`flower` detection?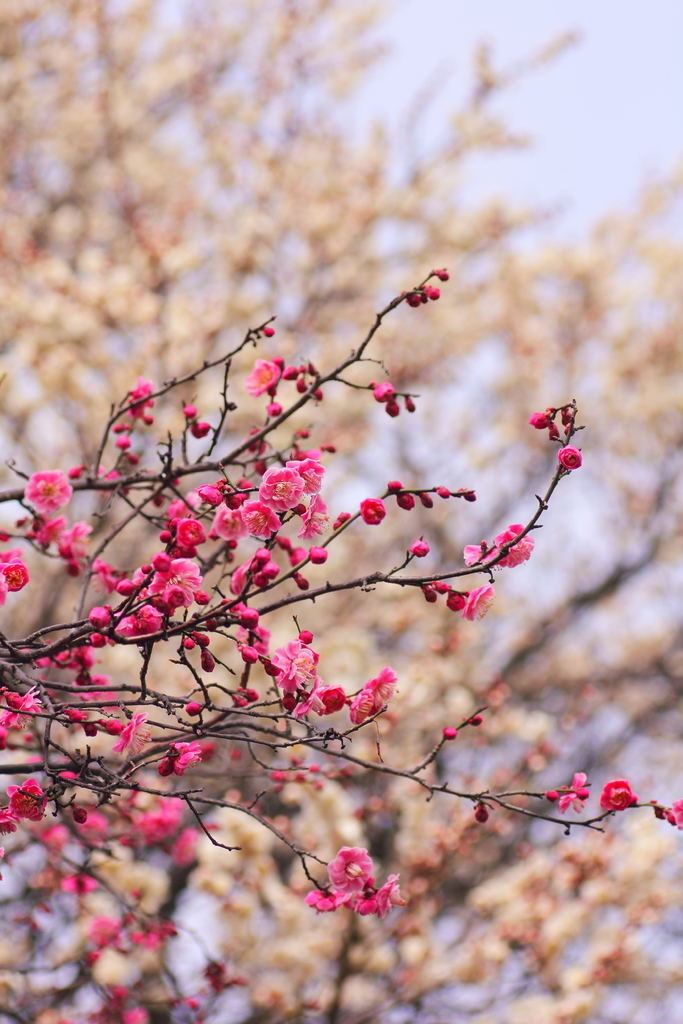
BBox(122, 1007, 150, 1023)
